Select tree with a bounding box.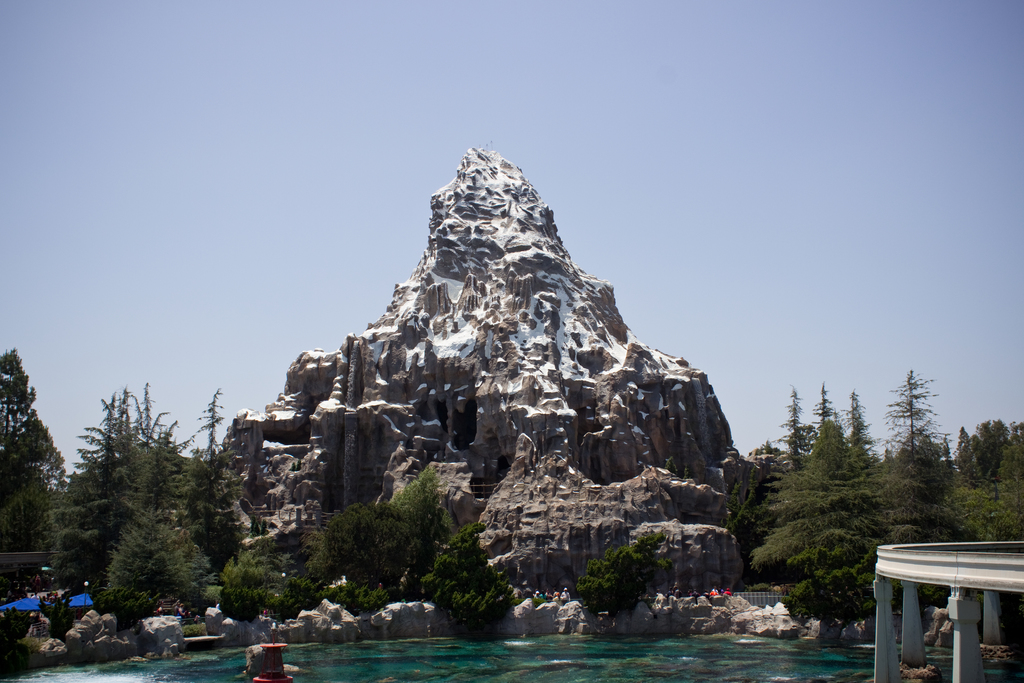
rect(0, 346, 83, 556).
